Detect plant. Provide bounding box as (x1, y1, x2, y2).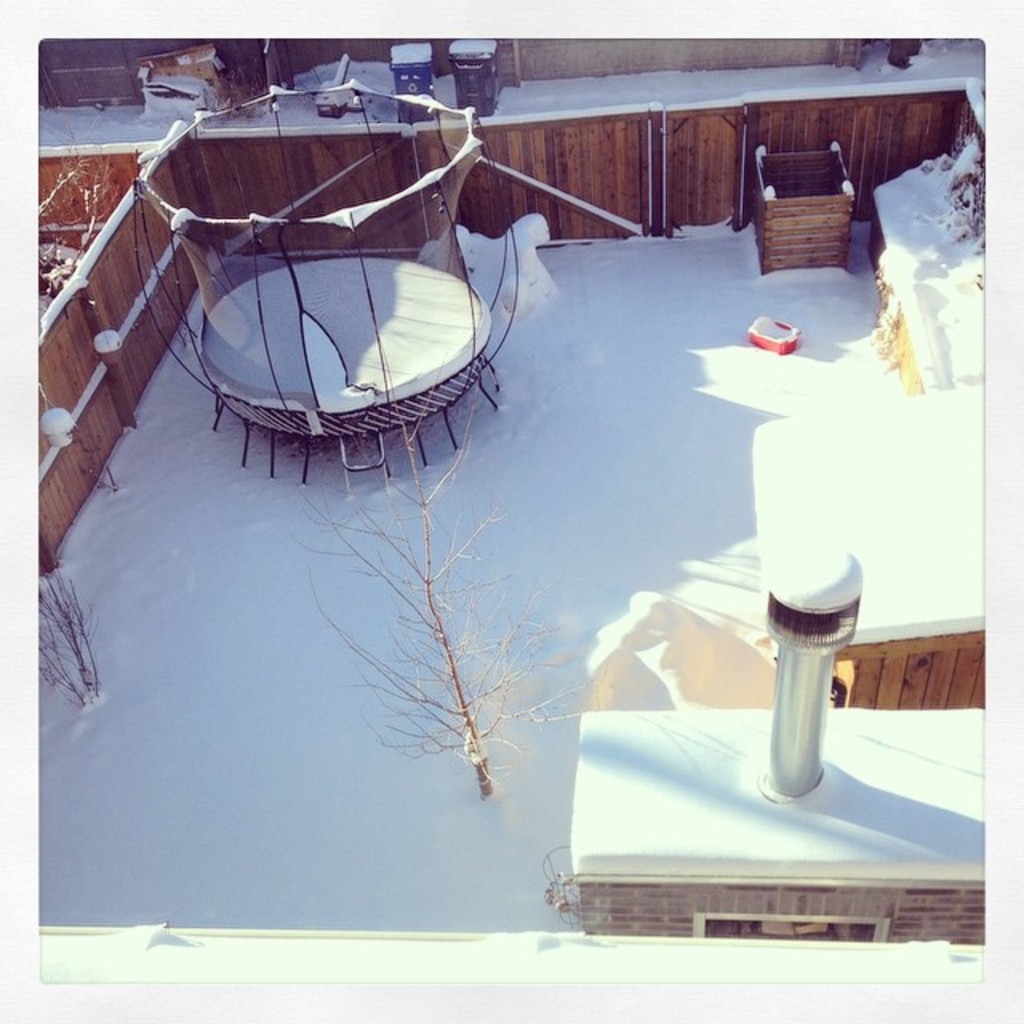
(290, 331, 630, 808).
